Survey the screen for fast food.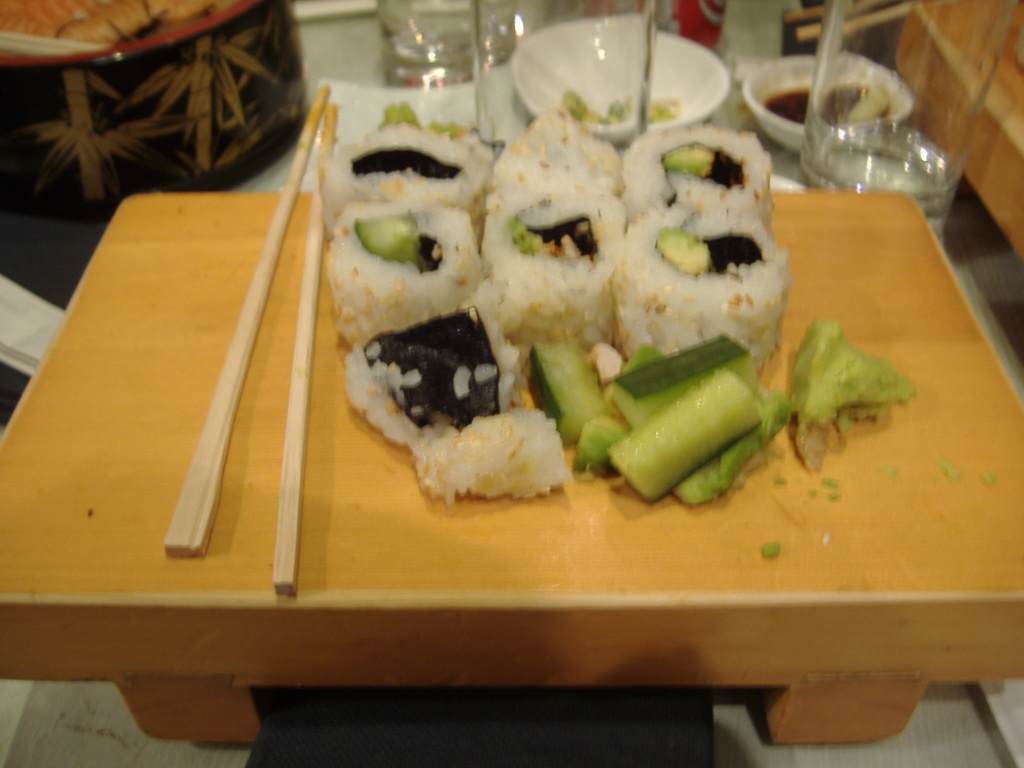
Survey found: <region>323, 102, 918, 508</region>.
